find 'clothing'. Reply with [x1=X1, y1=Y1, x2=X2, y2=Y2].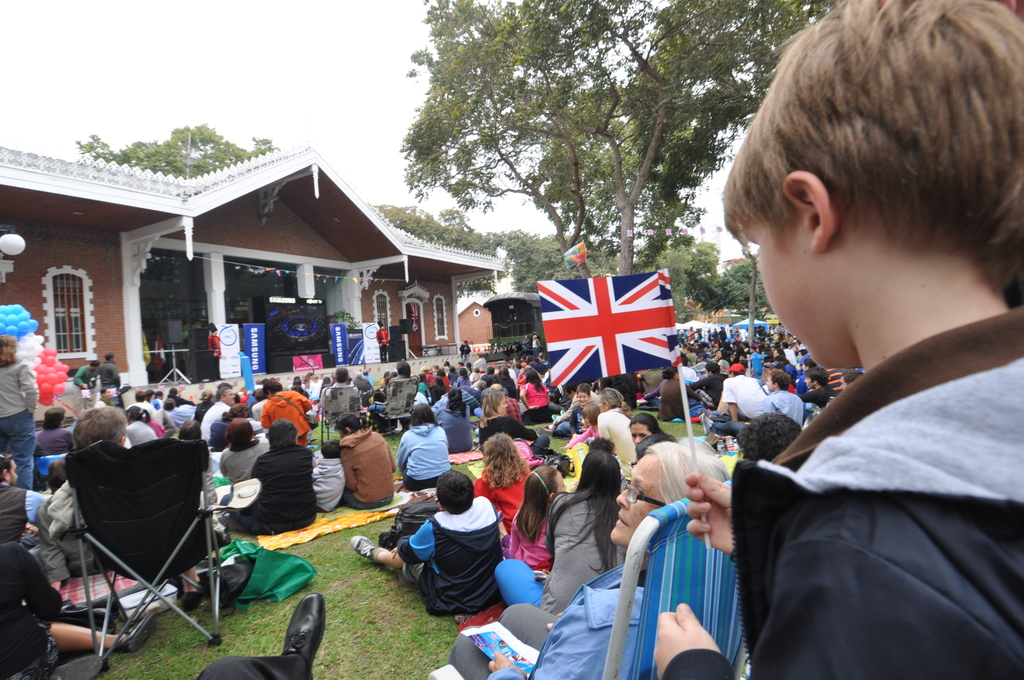
[x1=390, y1=483, x2=518, y2=632].
